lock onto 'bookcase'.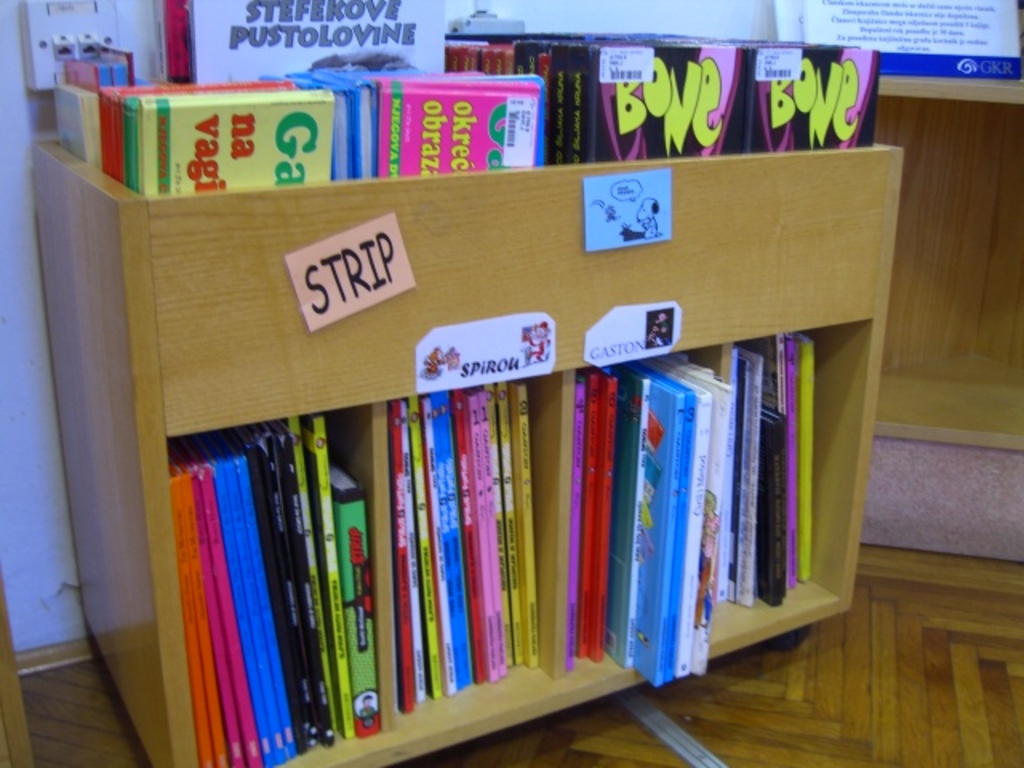
Locked: 29:38:906:766.
